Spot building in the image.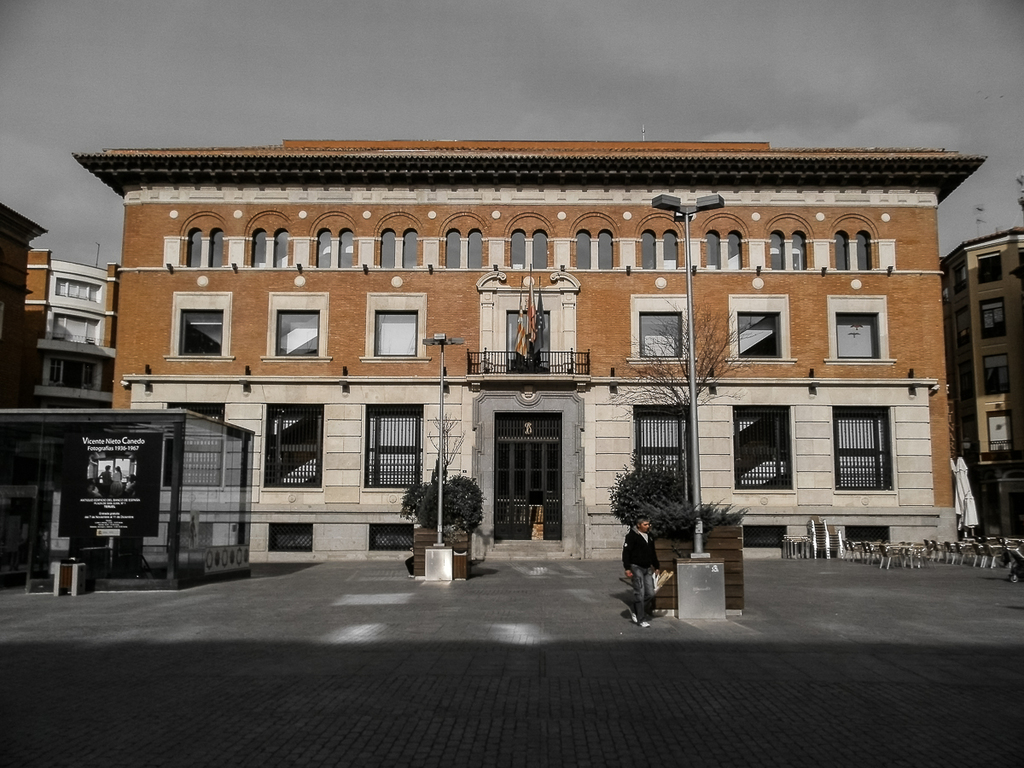
building found at pyautogui.locateOnScreen(942, 225, 1023, 537).
